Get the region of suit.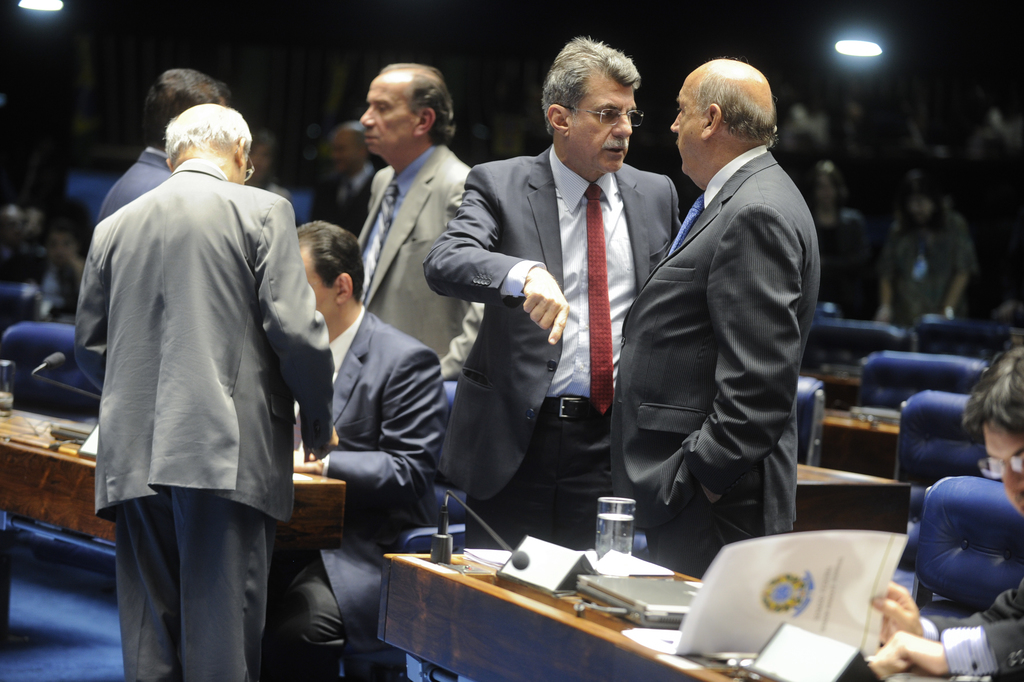
[x1=98, y1=146, x2=170, y2=225].
